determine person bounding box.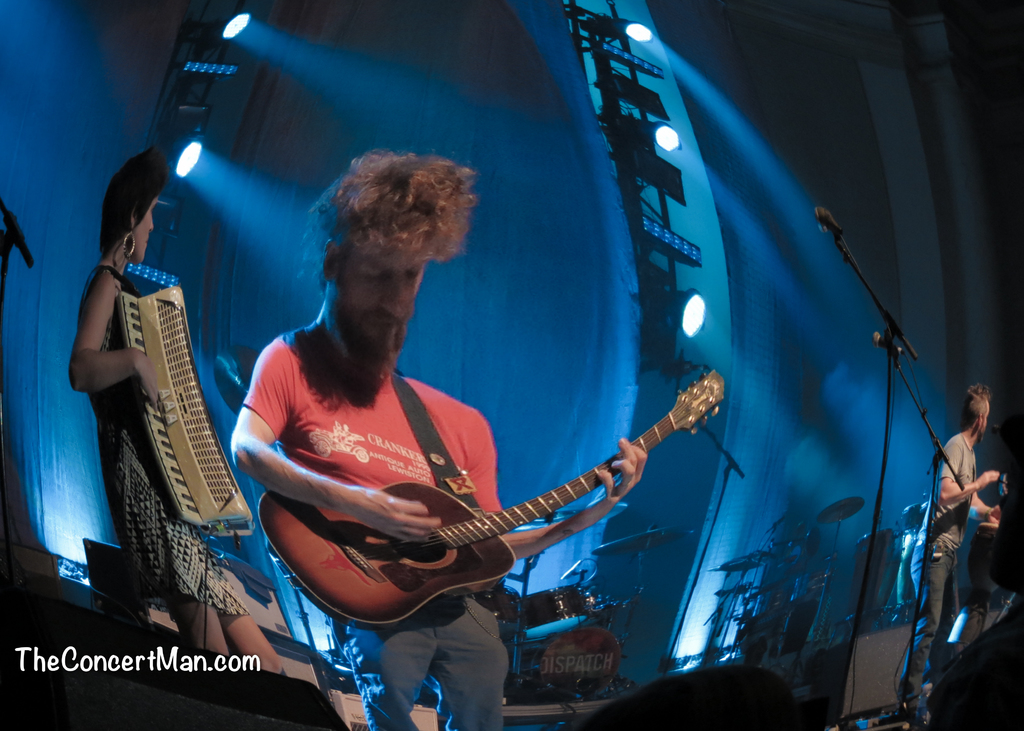
Determined: x1=225 y1=166 x2=696 y2=706.
